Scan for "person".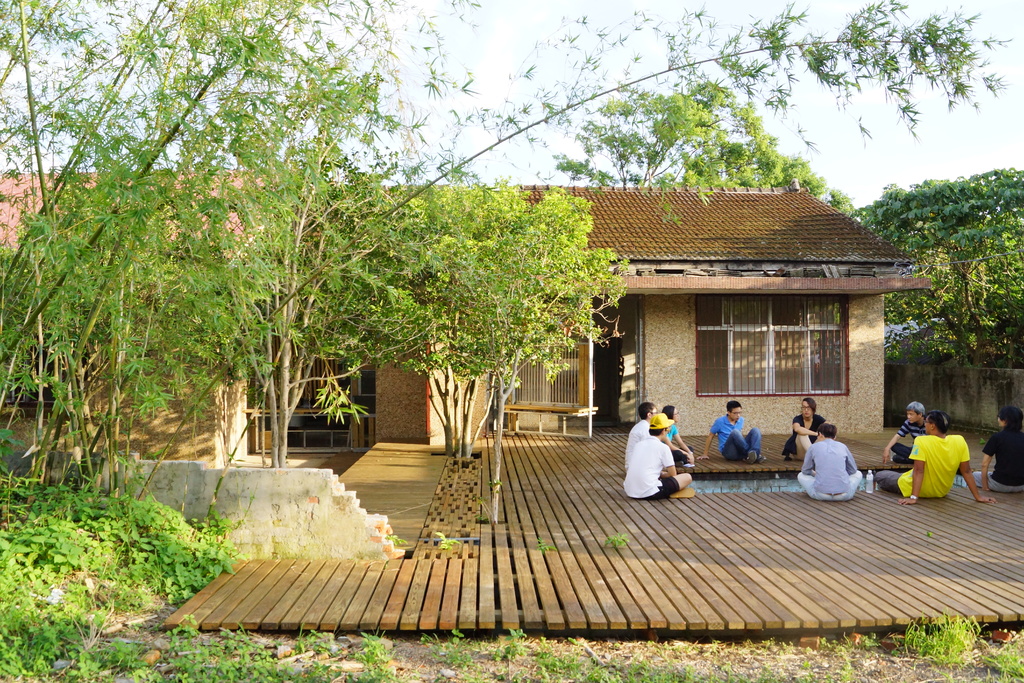
Scan result: left=780, top=395, right=831, bottom=465.
